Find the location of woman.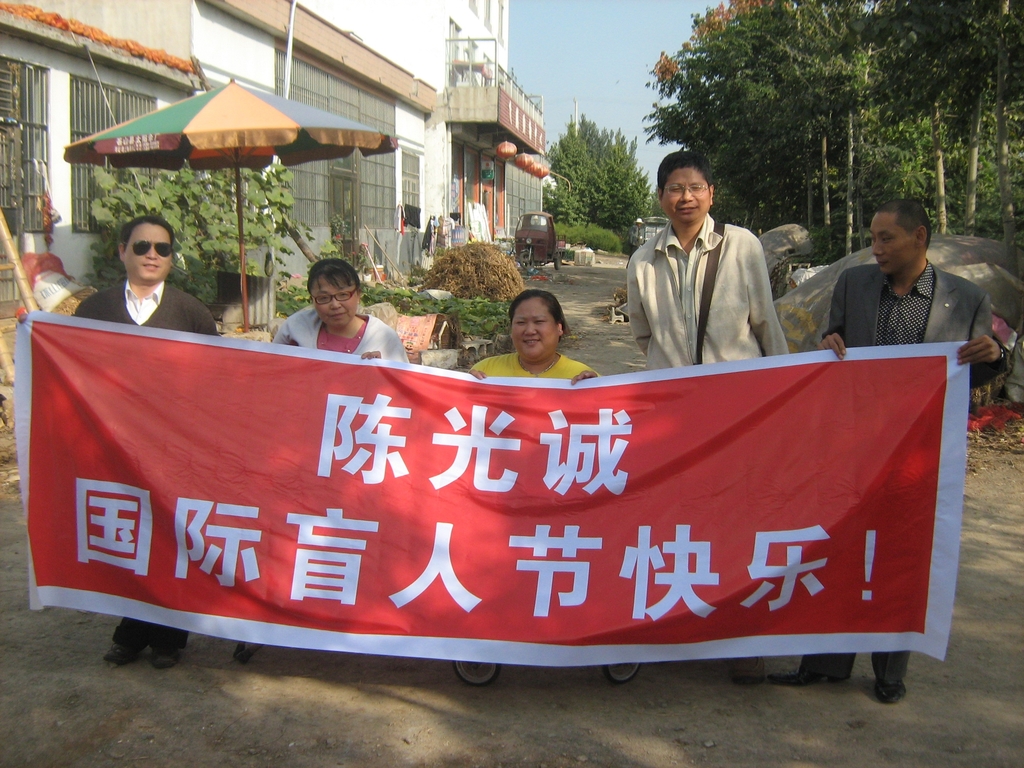
Location: {"left": 244, "top": 262, "right": 399, "bottom": 662}.
